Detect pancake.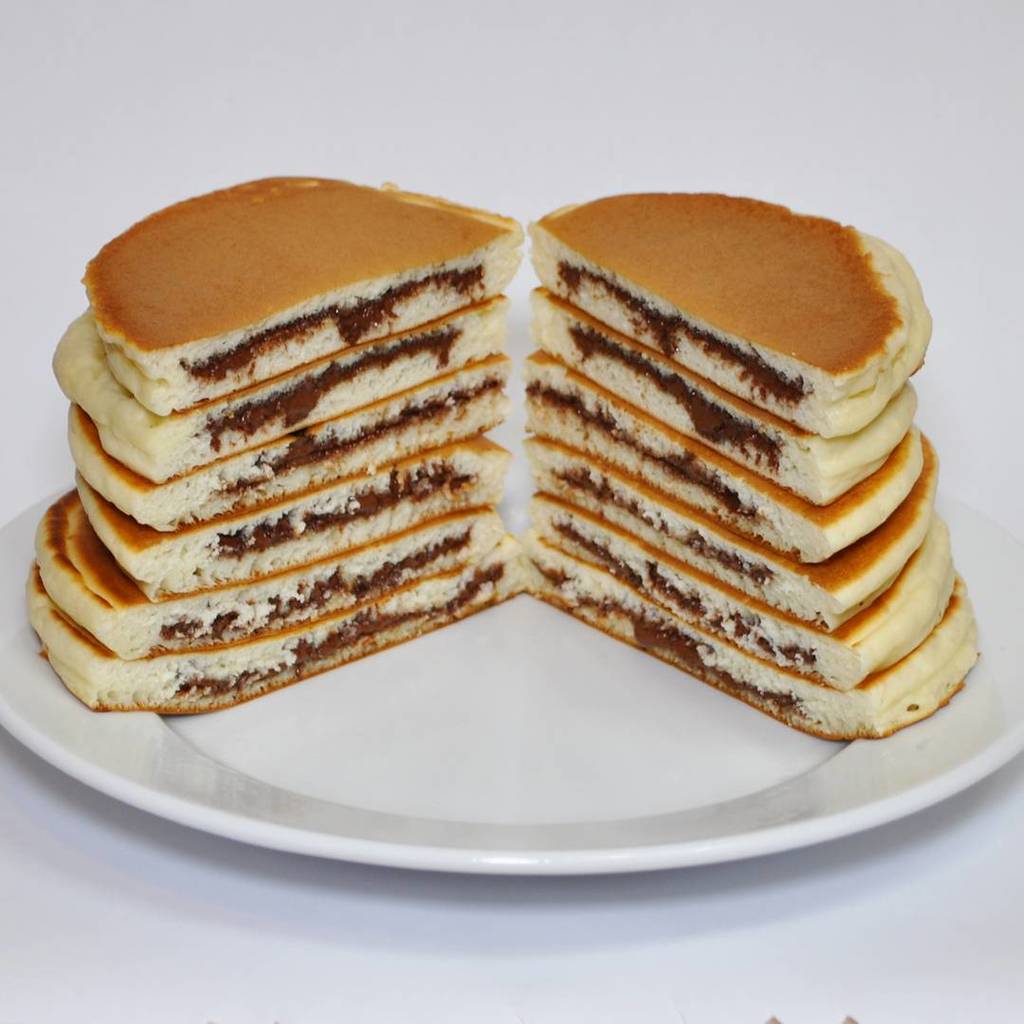
Detected at 33,487,506,667.
